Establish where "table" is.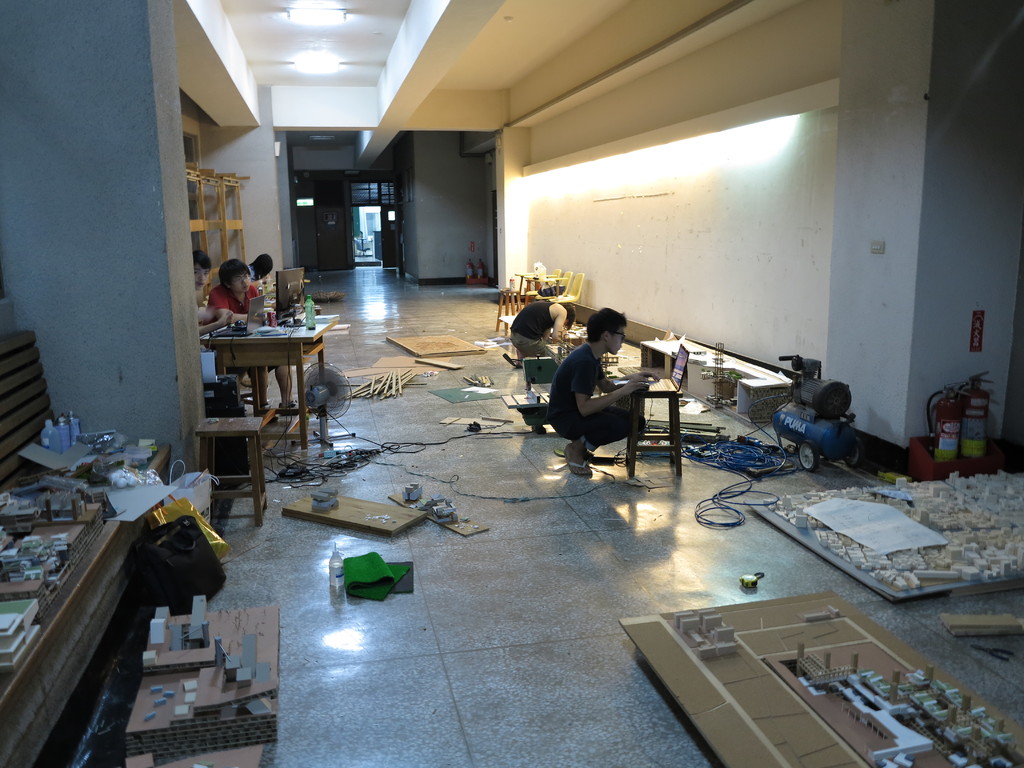
Established at <box>496,288,520,332</box>.
